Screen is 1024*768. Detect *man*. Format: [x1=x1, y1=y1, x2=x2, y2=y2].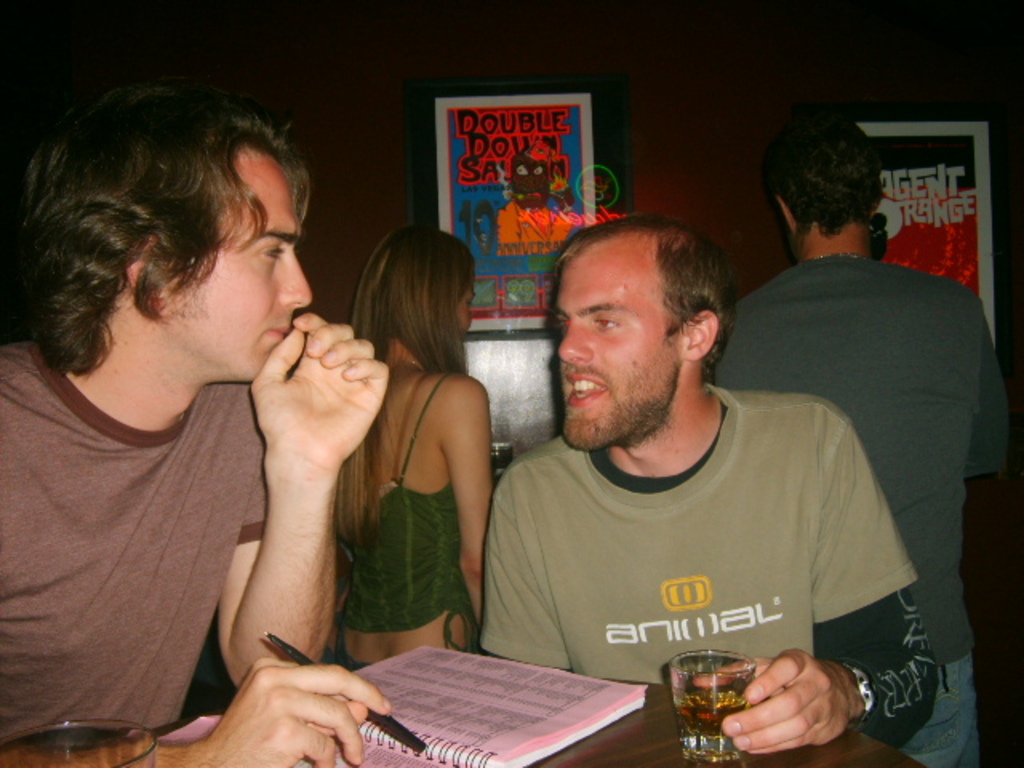
[x1=707, y1=109, x2=1016, y2=766].
